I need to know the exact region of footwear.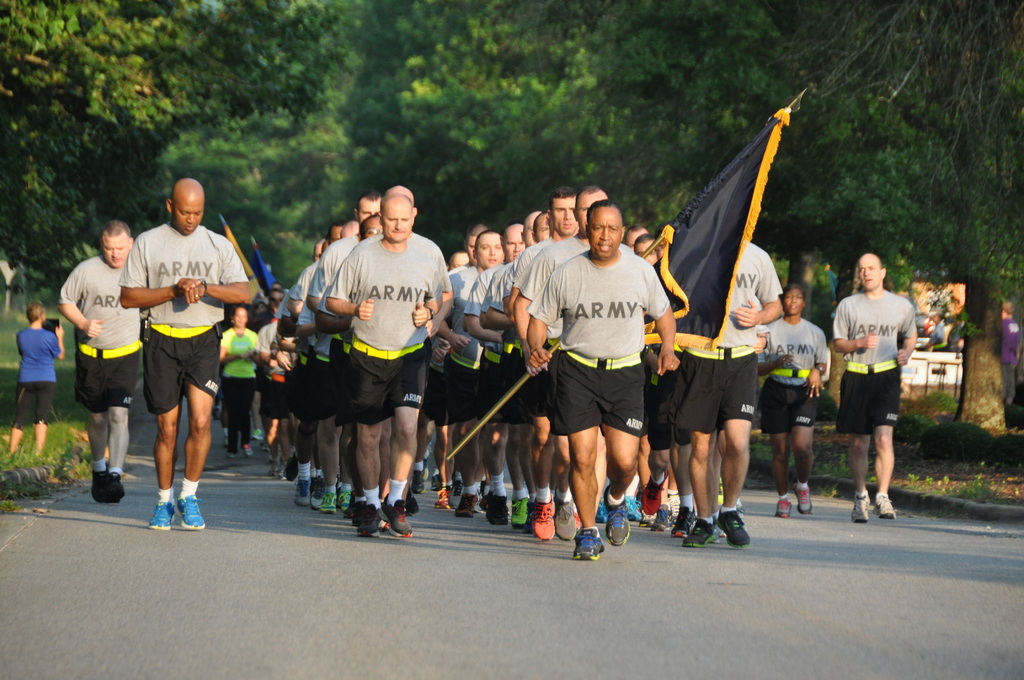
Region: [left=148, top=494, right=172, bottom=537].
